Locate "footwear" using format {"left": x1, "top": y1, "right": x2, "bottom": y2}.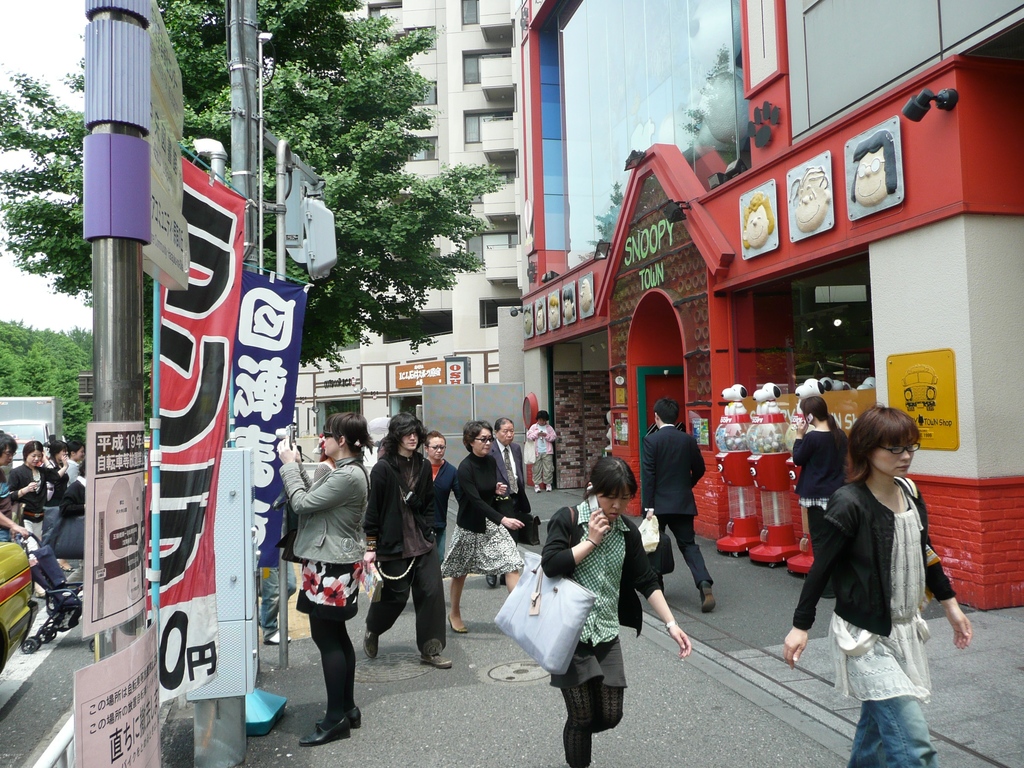
{"left": 701, "top": 585, "right": 719, "bottom": 611}.
